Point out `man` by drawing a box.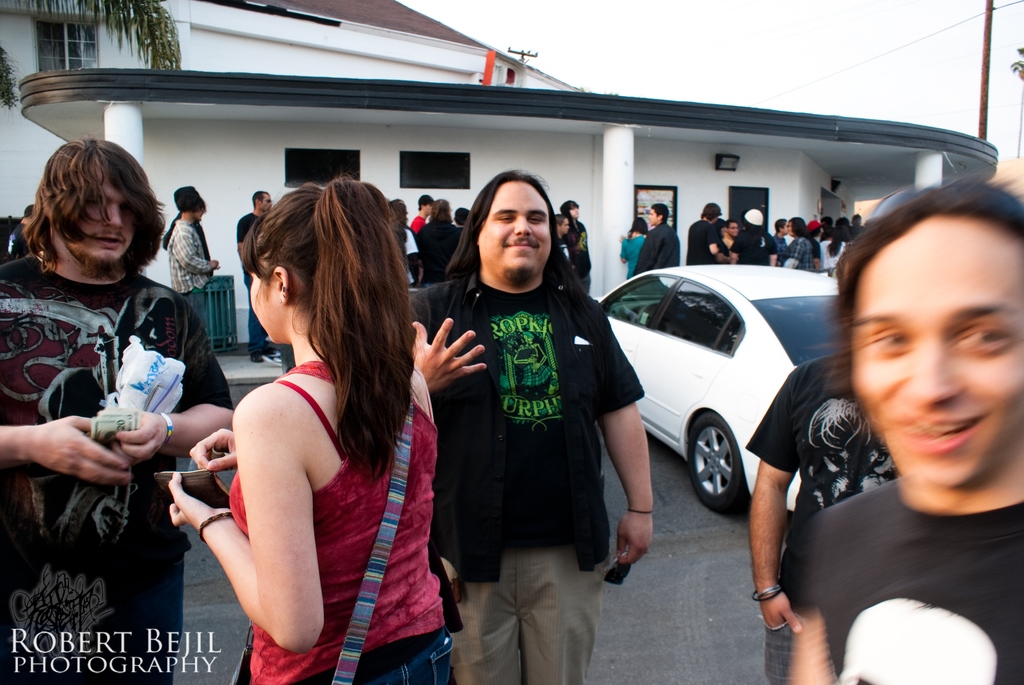
406:168:653:684.
